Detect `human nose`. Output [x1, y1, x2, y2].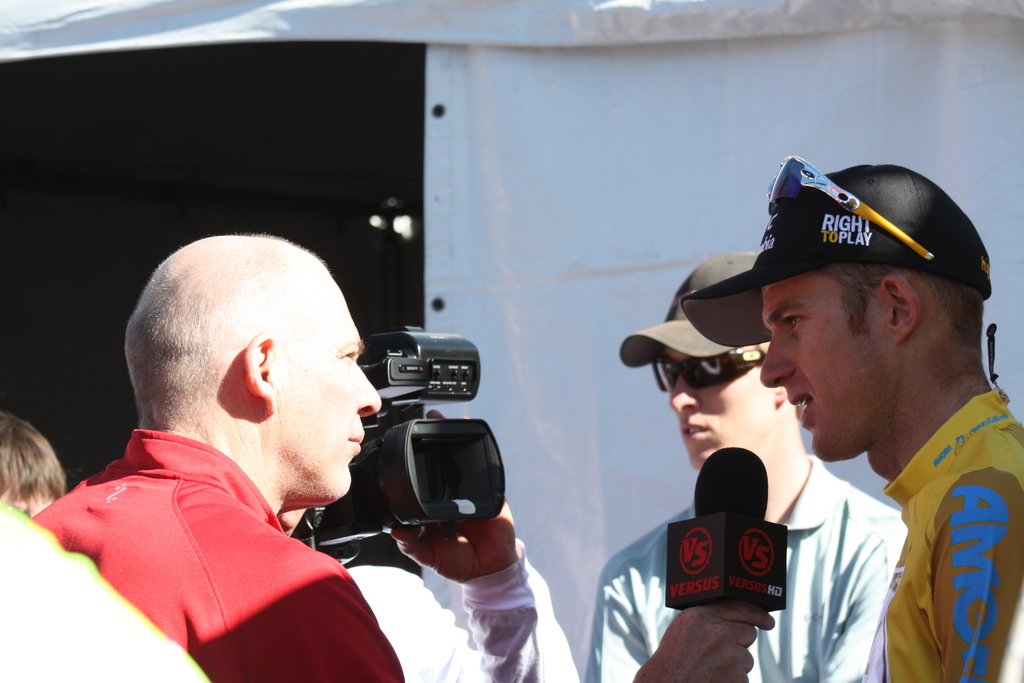
[758, 331, 797, 386].
